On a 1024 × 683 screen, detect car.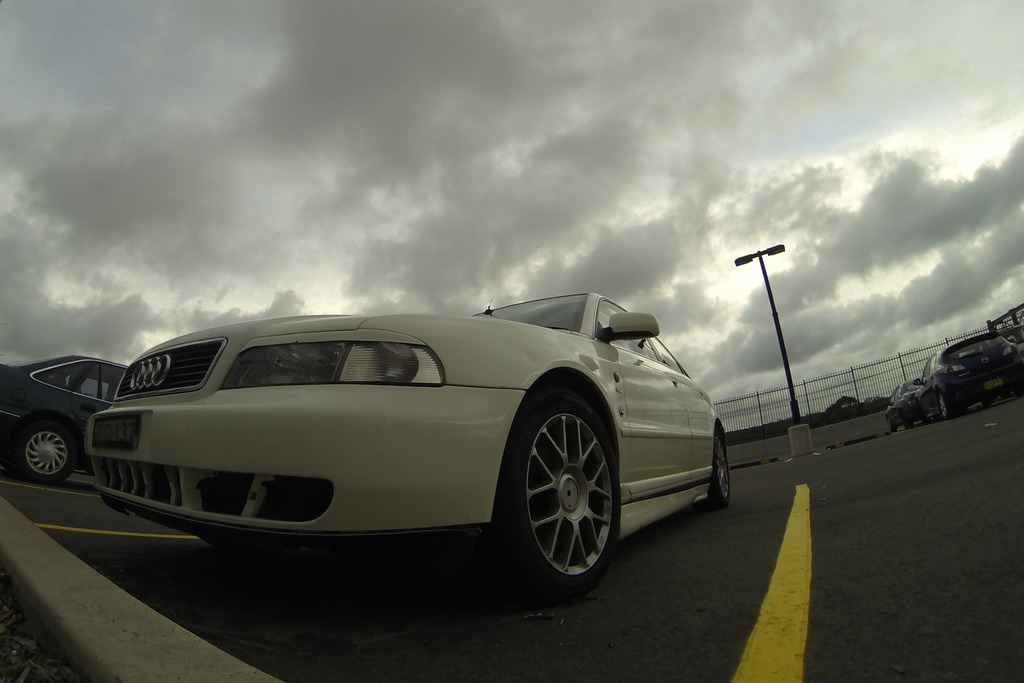
crop(919, 327, 1023, 419).
